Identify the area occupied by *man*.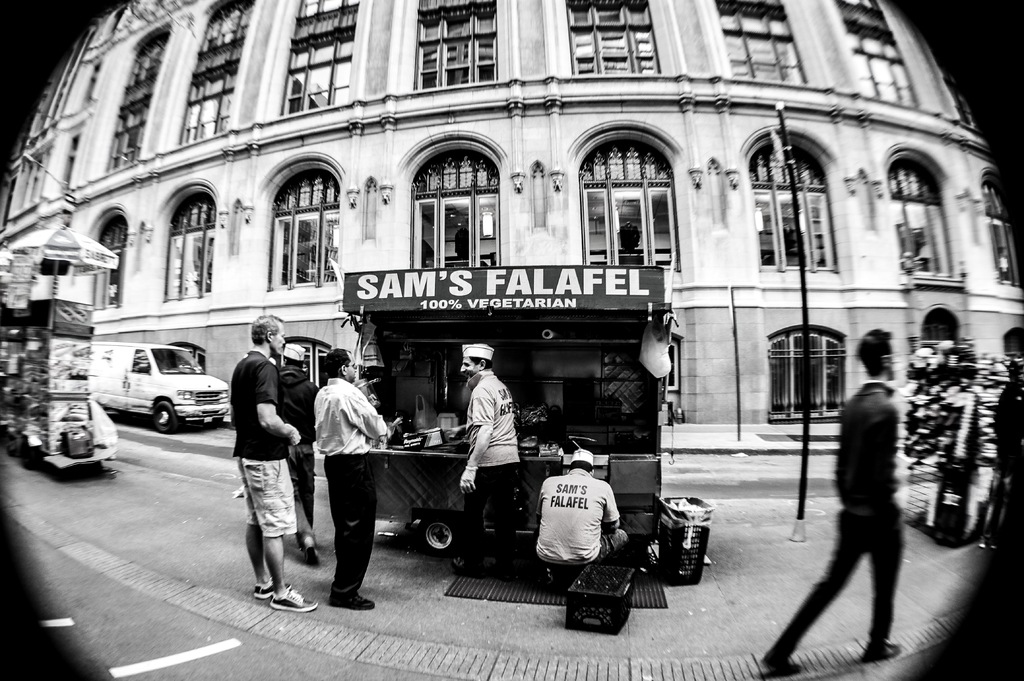
Area: region(529, 450, 625, 580).
